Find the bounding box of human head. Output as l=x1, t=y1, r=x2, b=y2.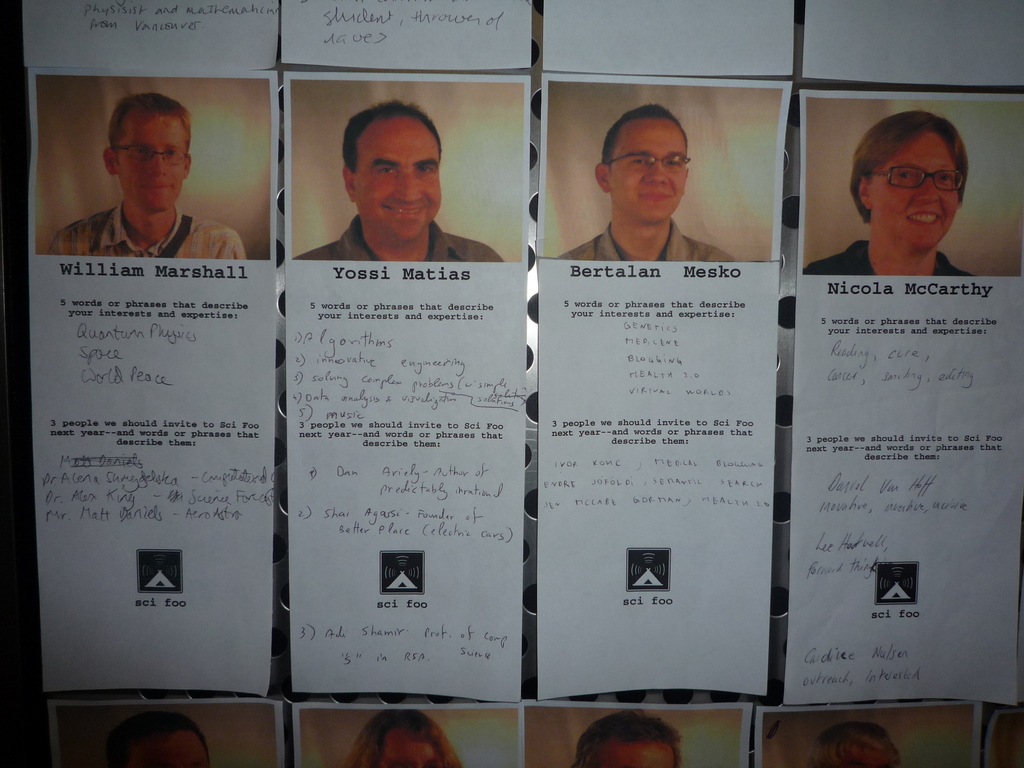
l=351, t=709, r=455, b=767.
